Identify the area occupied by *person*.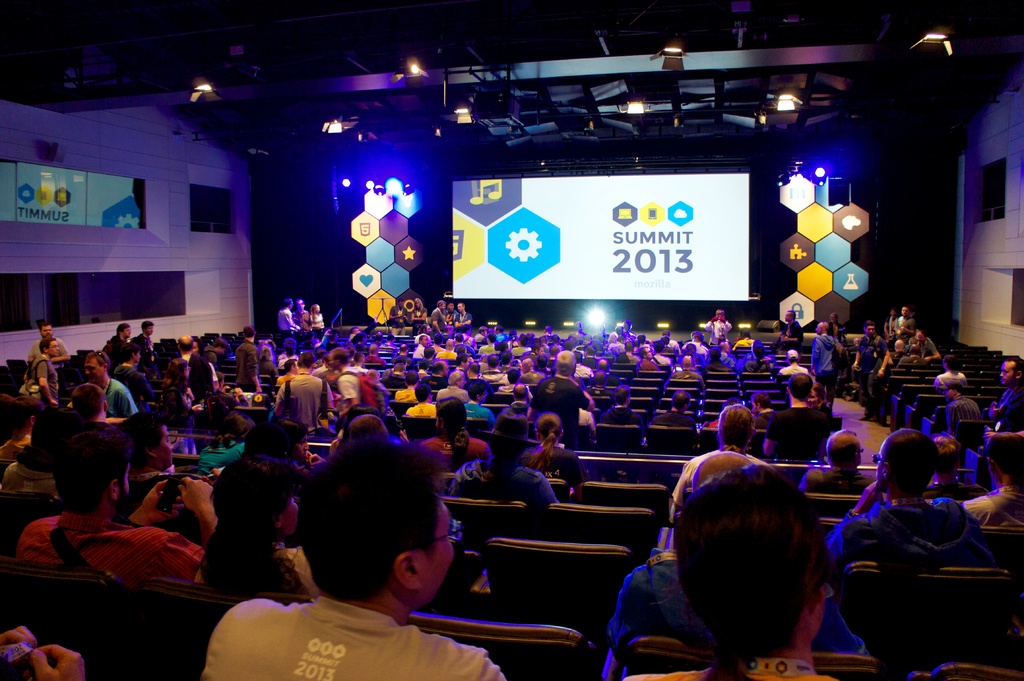
Area: BBox(321, 342, 405, 428).
